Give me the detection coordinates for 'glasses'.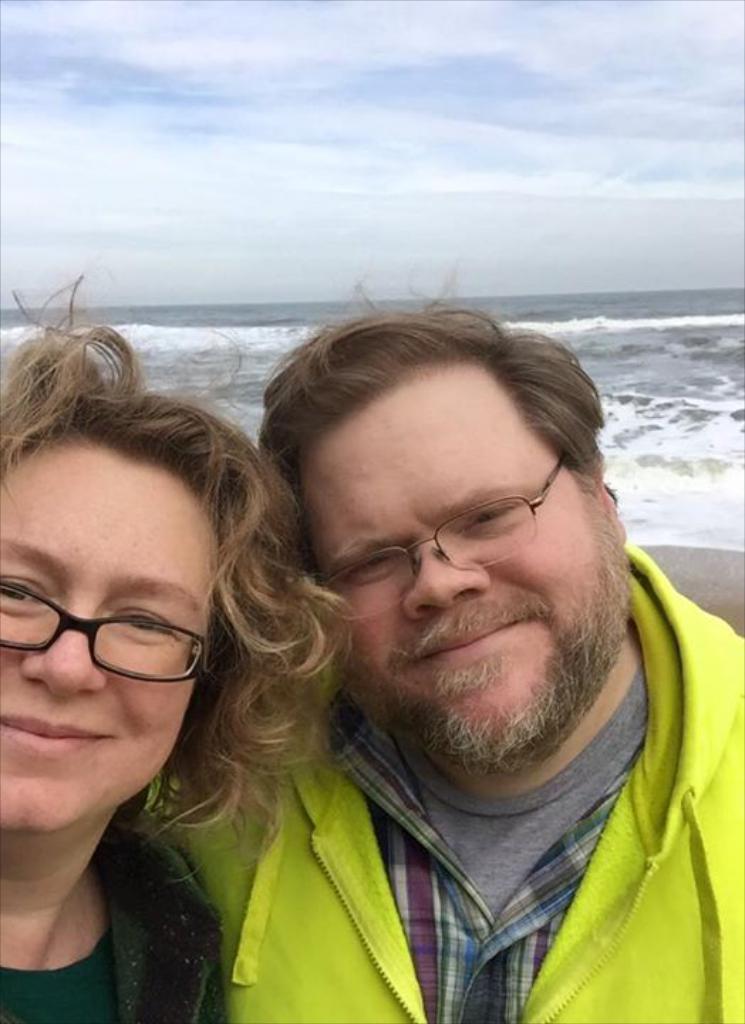
box(0, 579, 209, 691).
